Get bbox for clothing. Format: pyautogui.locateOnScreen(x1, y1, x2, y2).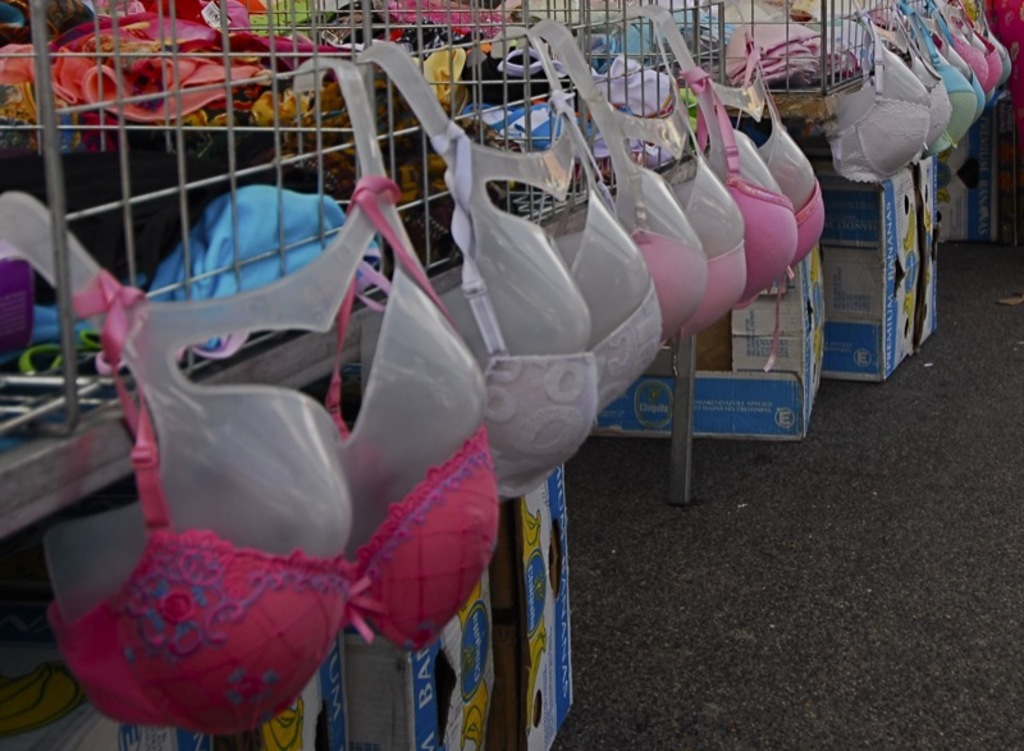
pyautogui.locateOnScreen(44, 179, 500, 731).
